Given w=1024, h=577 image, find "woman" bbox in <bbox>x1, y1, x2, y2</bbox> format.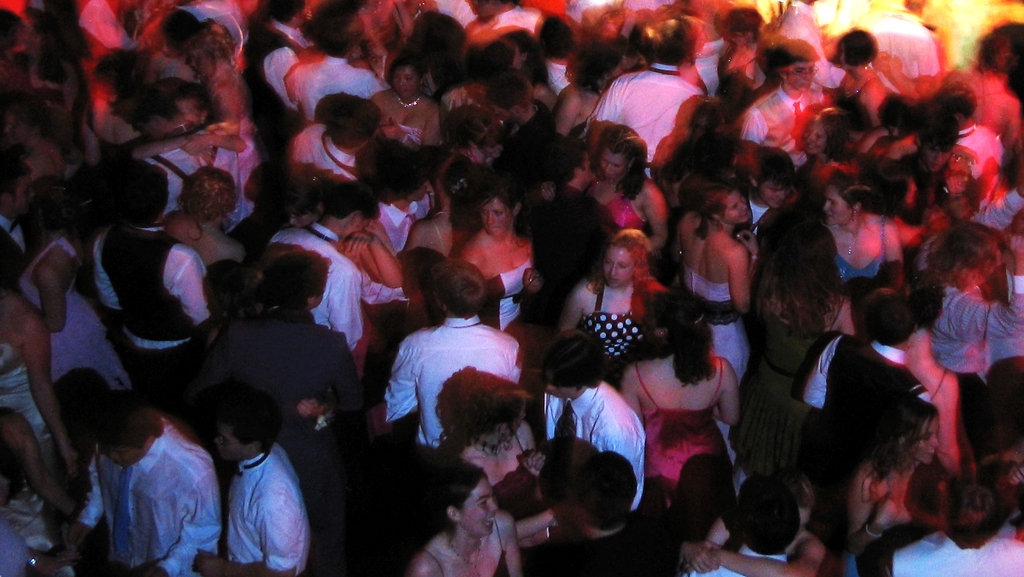
<bbox>403, 163, 473, 248</bbox>.
